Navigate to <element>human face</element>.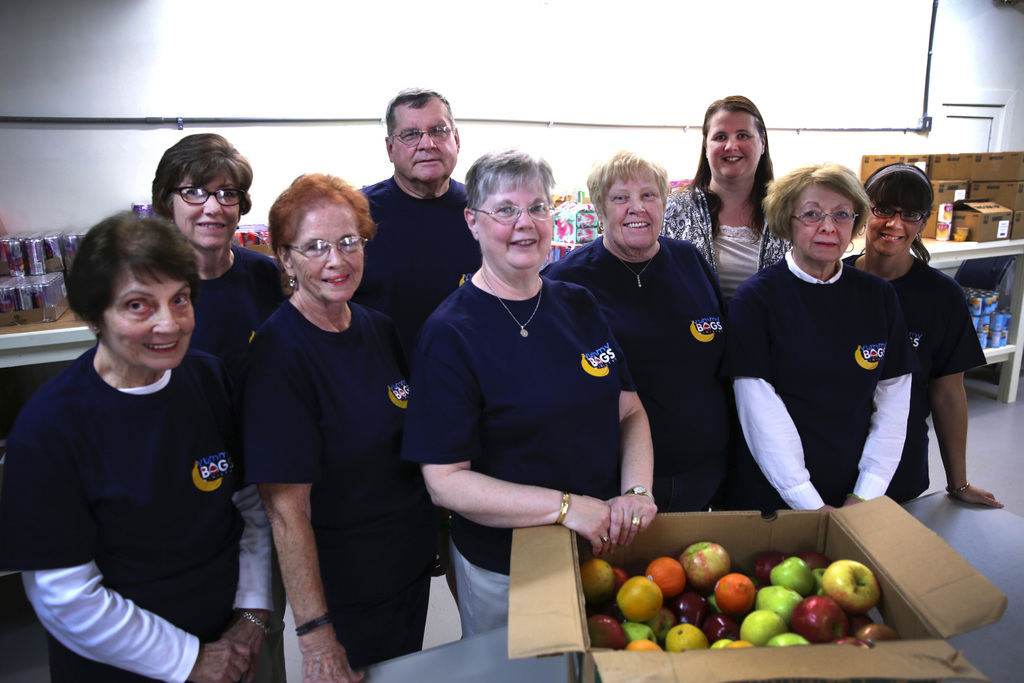
Navigation target: crop(390, 102, 456, 178).
